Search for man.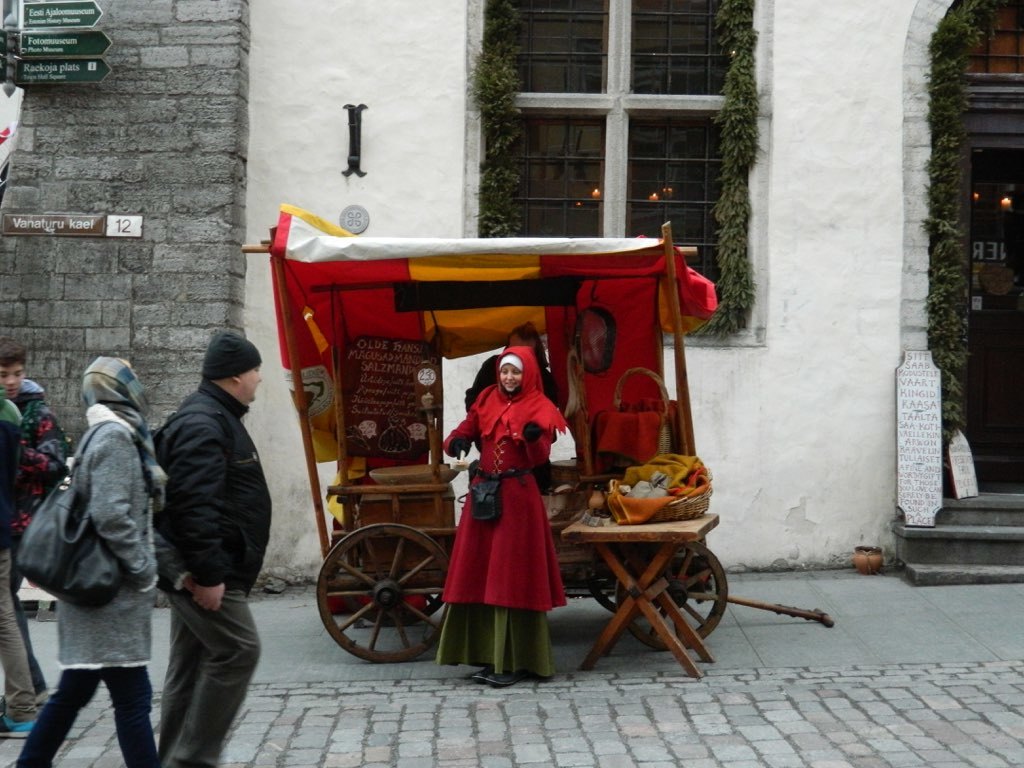
Found at <bbox>128, 328, 274, 741</bbox>.
